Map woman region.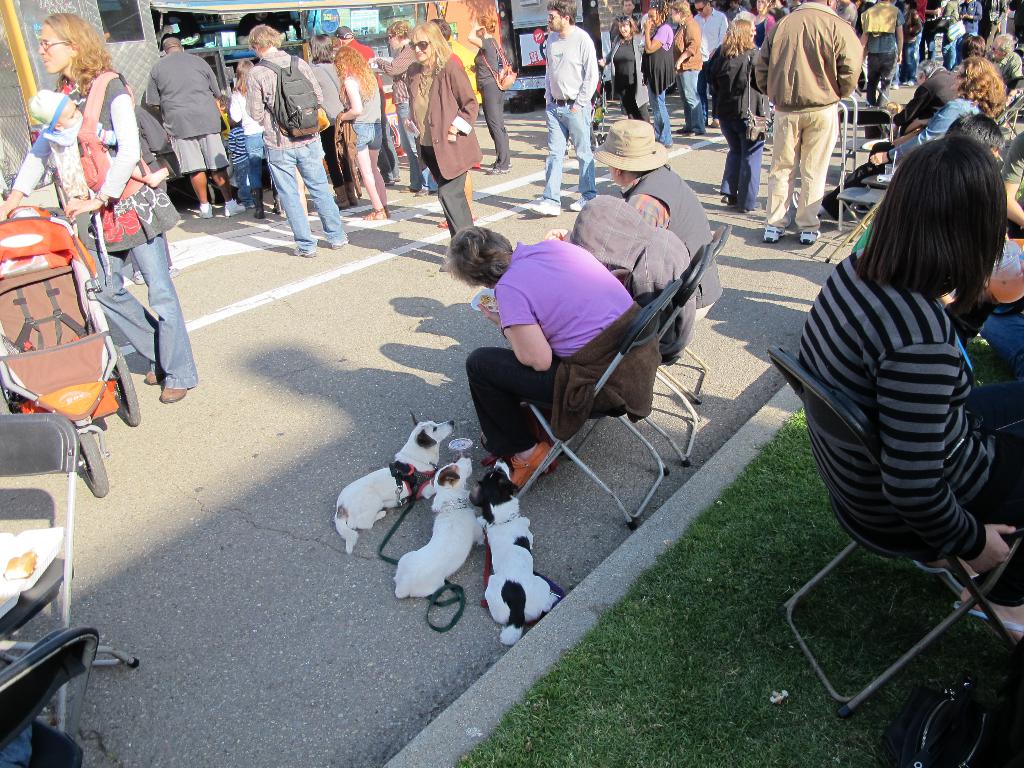
Mapped to (left=786, top=92, right=1011, bottom=642).
